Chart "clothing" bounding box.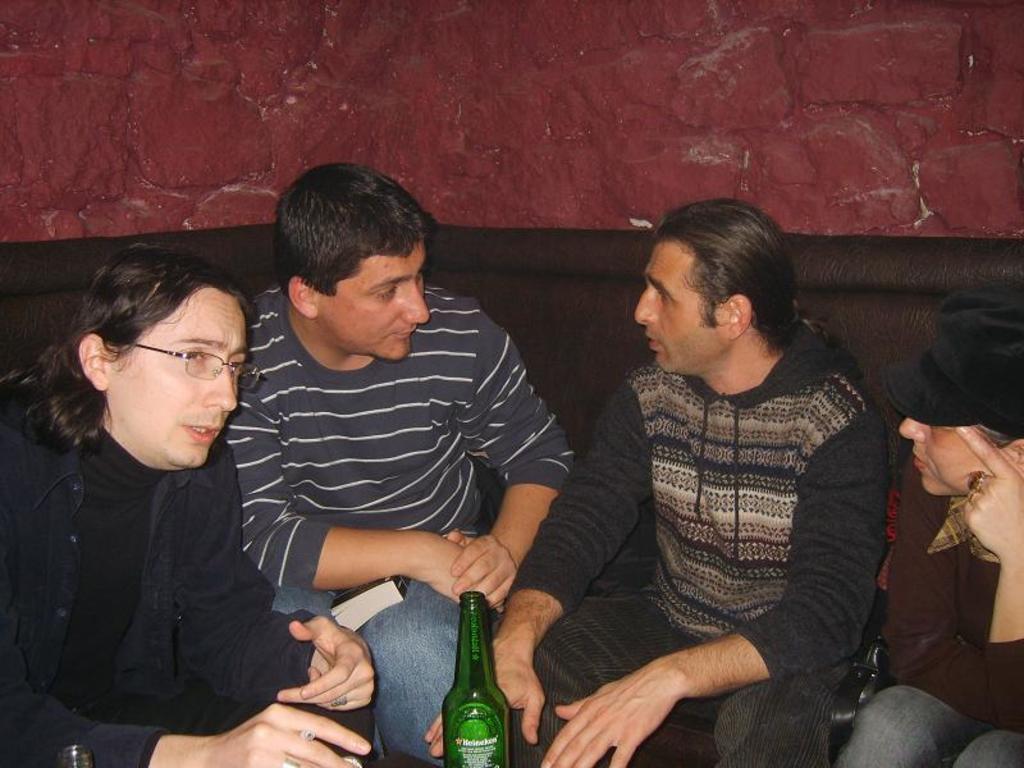
Charted: (833, 457, 1023, 767).
